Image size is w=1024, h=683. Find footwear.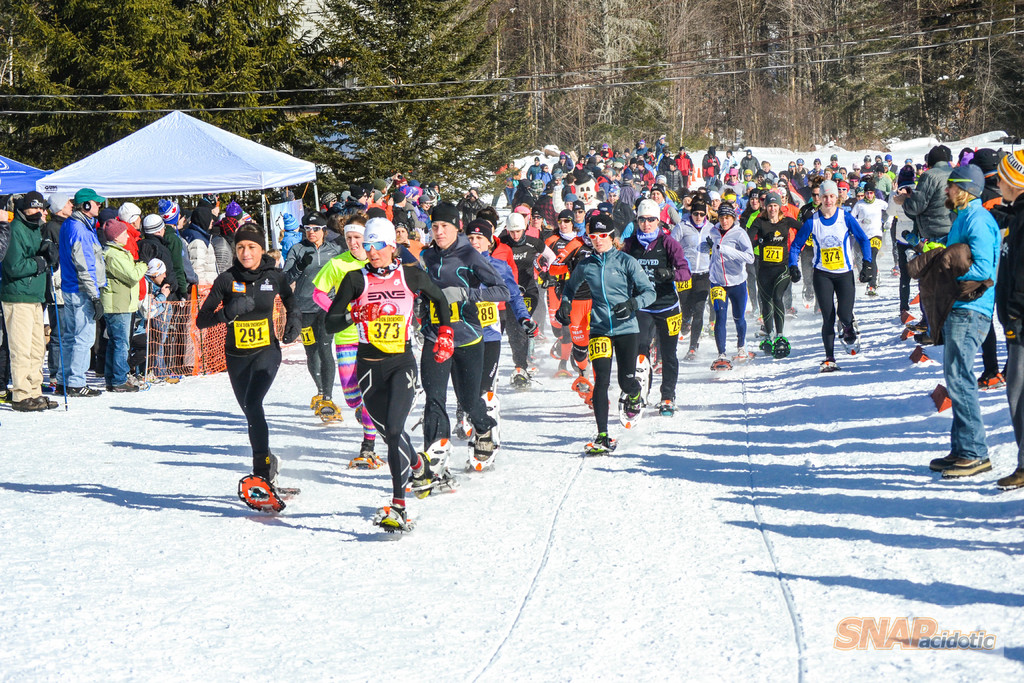
[982, 366, 1009, 387].
